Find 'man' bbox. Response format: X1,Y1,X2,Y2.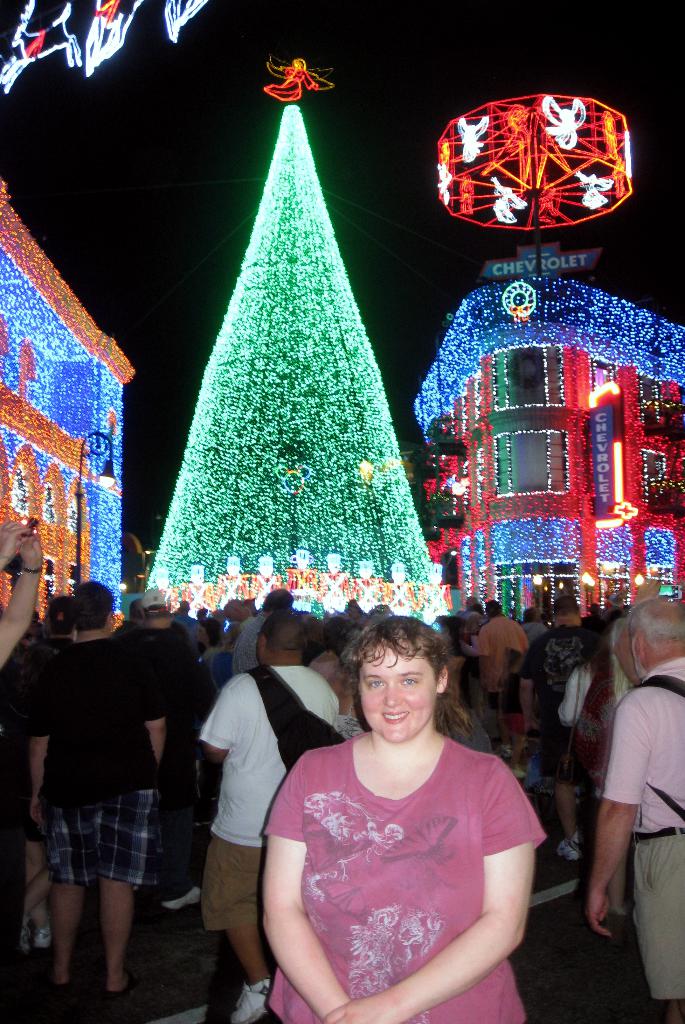
456,595,480,618.
